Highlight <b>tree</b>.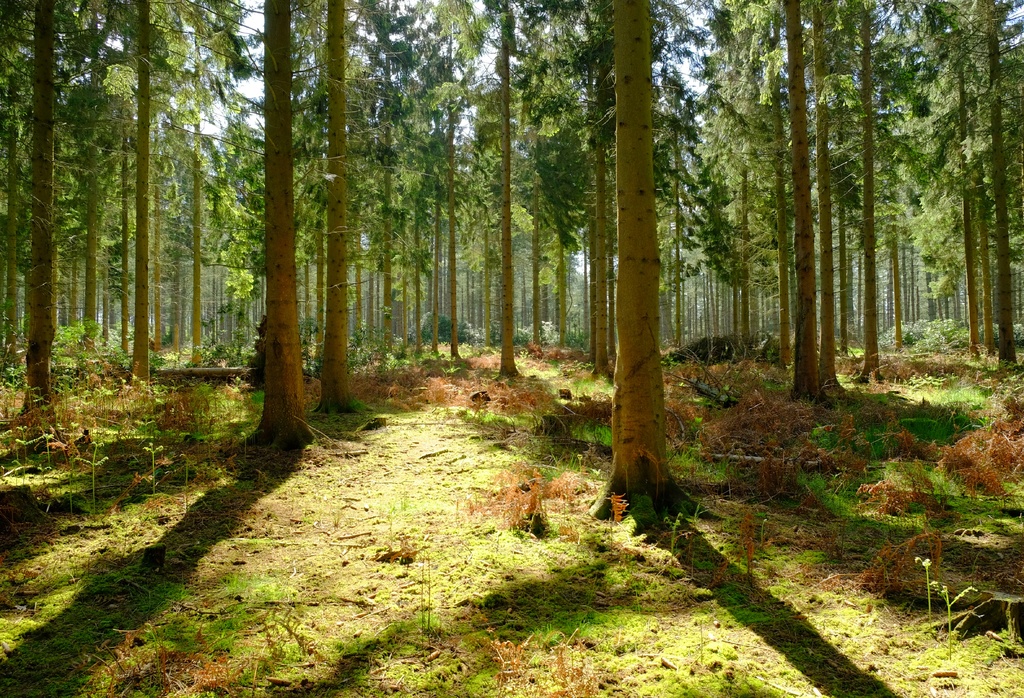
Highlighted region: (580,0,717,534).
